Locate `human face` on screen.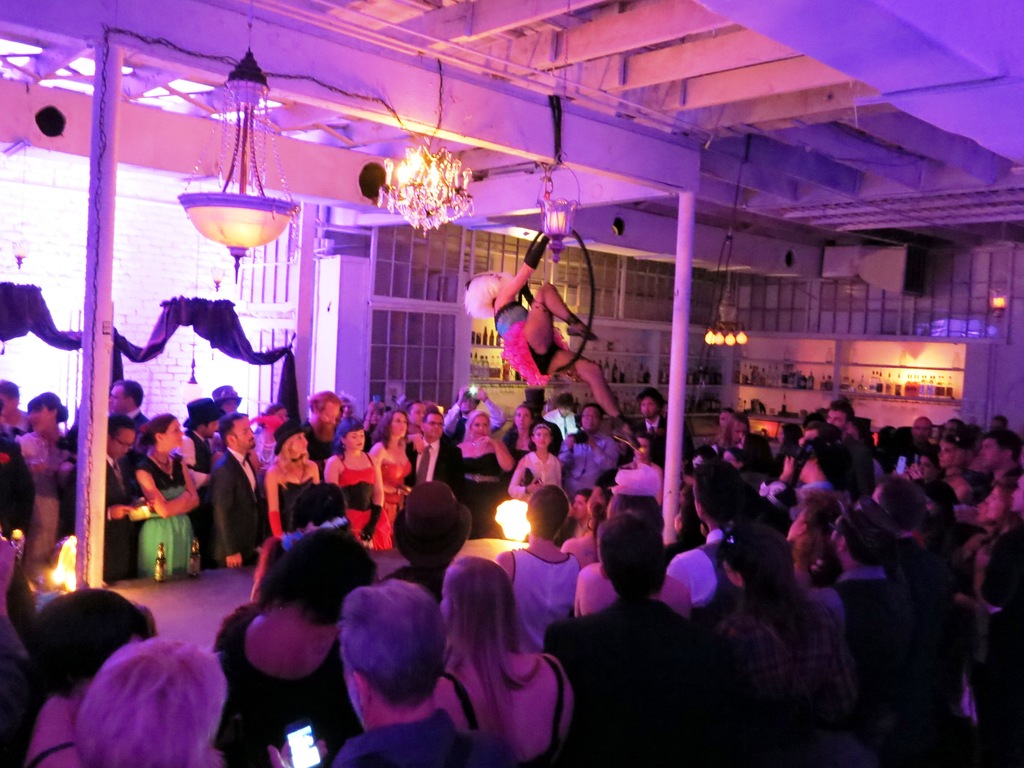
On screen at box(473, 415, 484, 439).
